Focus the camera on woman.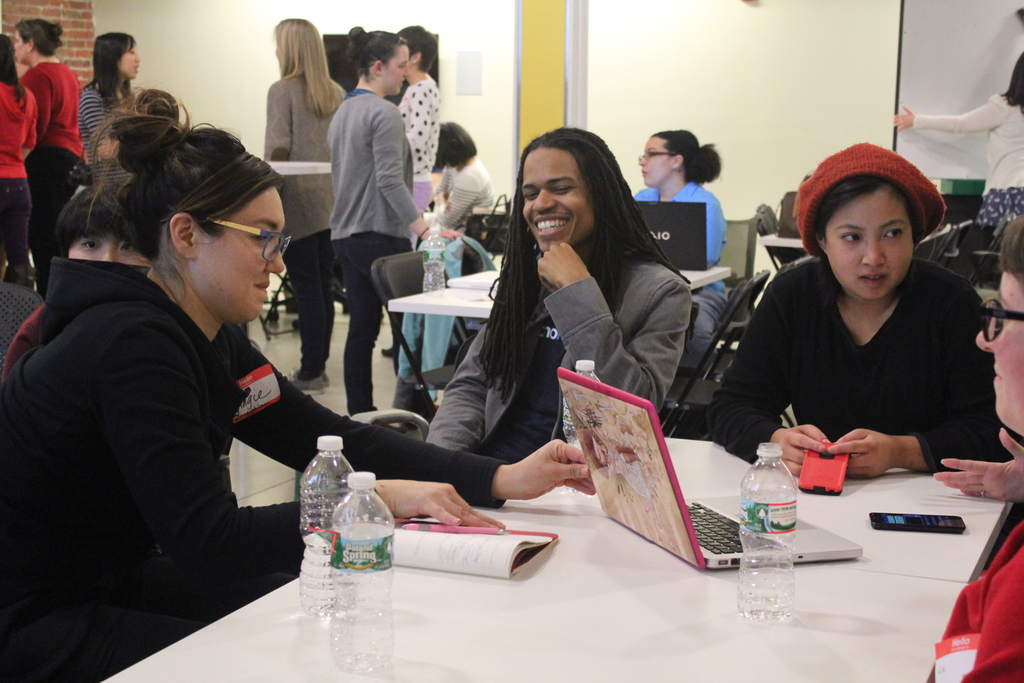
Focus region: bbox=[261, 17, 347, 397].
